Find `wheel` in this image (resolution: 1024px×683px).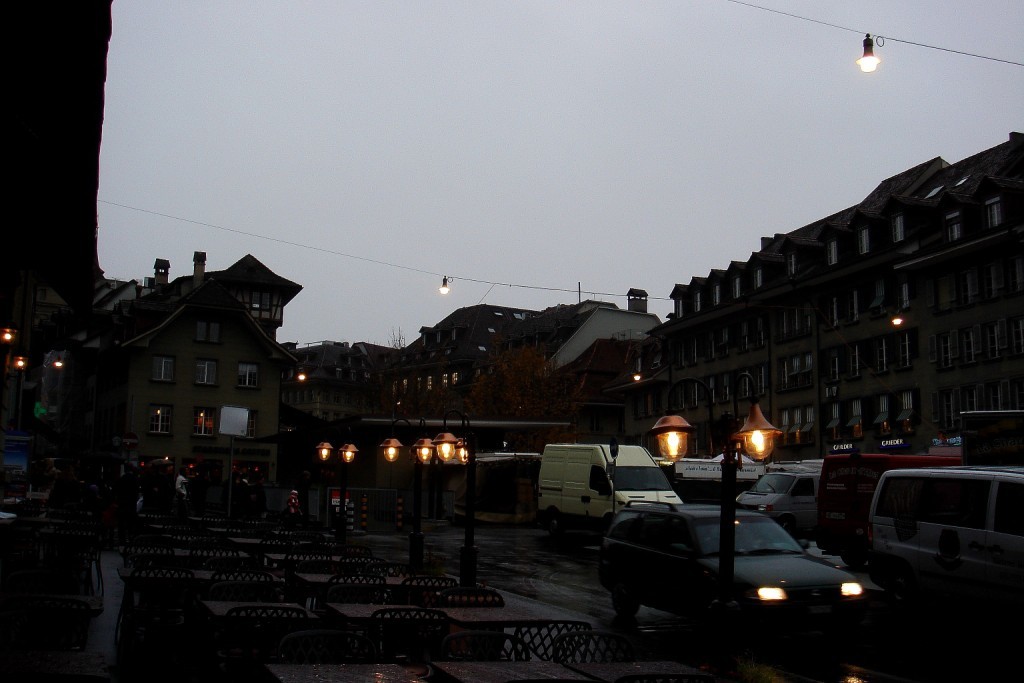
(left=778, top=518, right=791, bottom=533).
